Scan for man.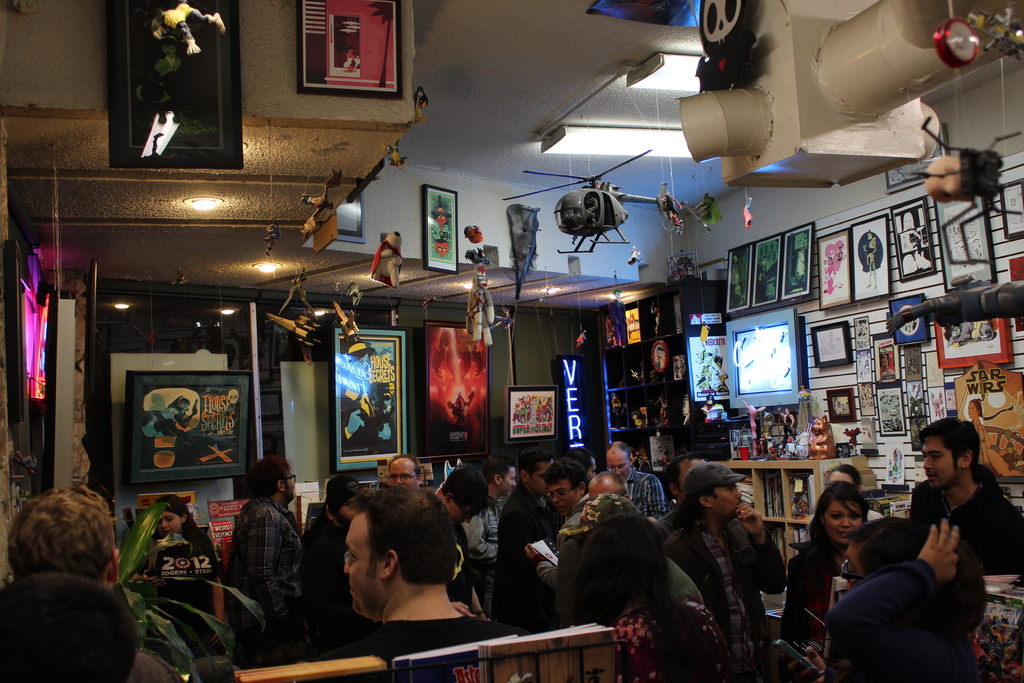
Scan result: rect(303, 475, 372, 656).
